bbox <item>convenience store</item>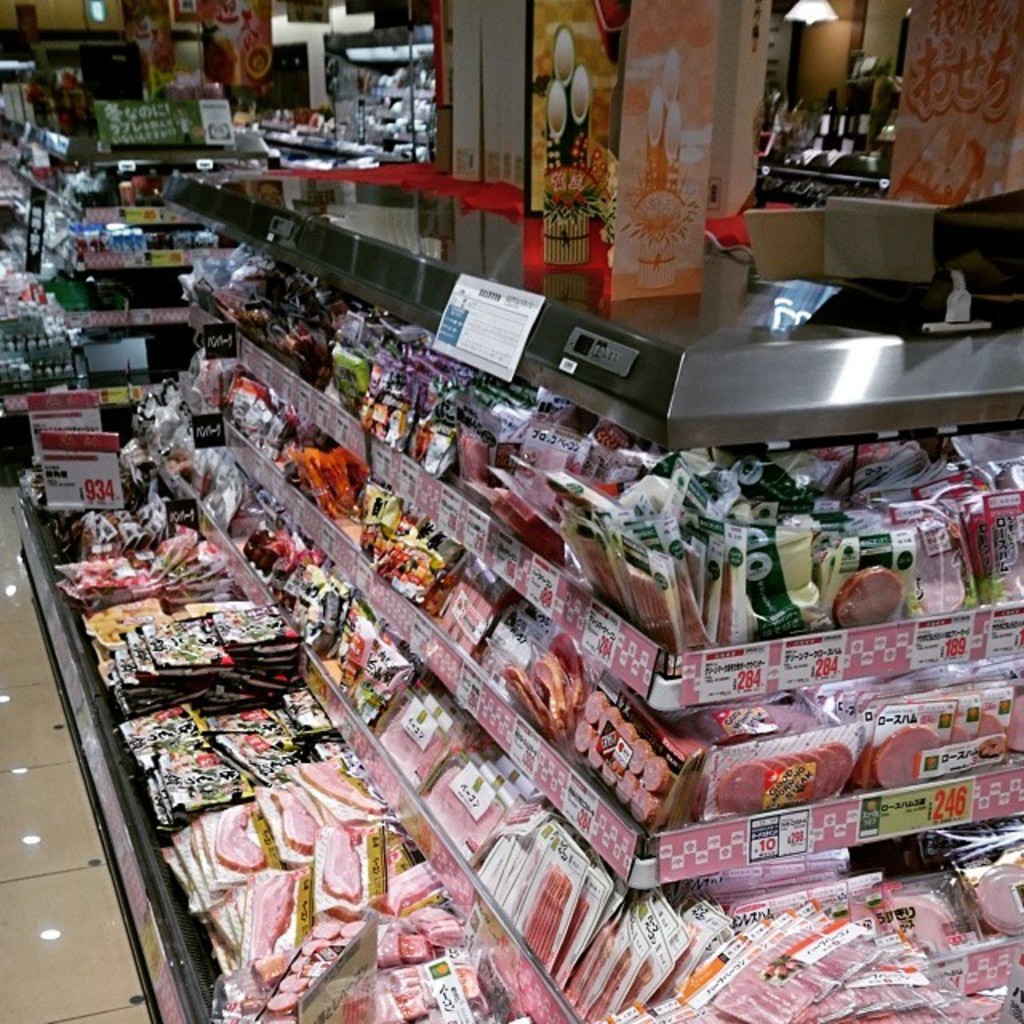
box(0, 0, 1023, 1023)
